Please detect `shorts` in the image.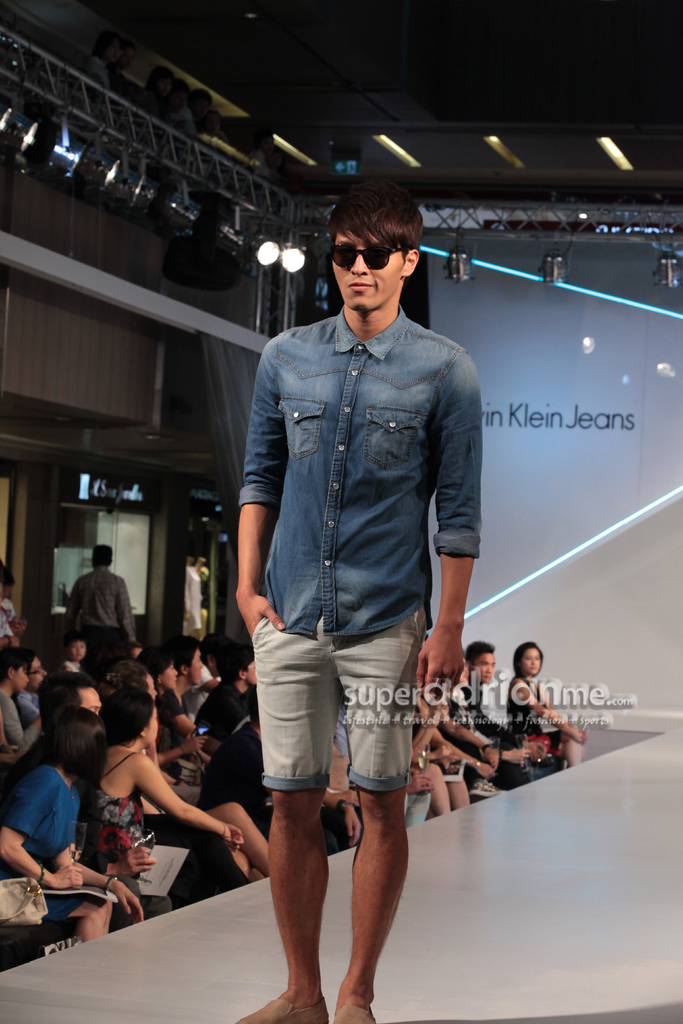
[248, 604, 426, 790].
